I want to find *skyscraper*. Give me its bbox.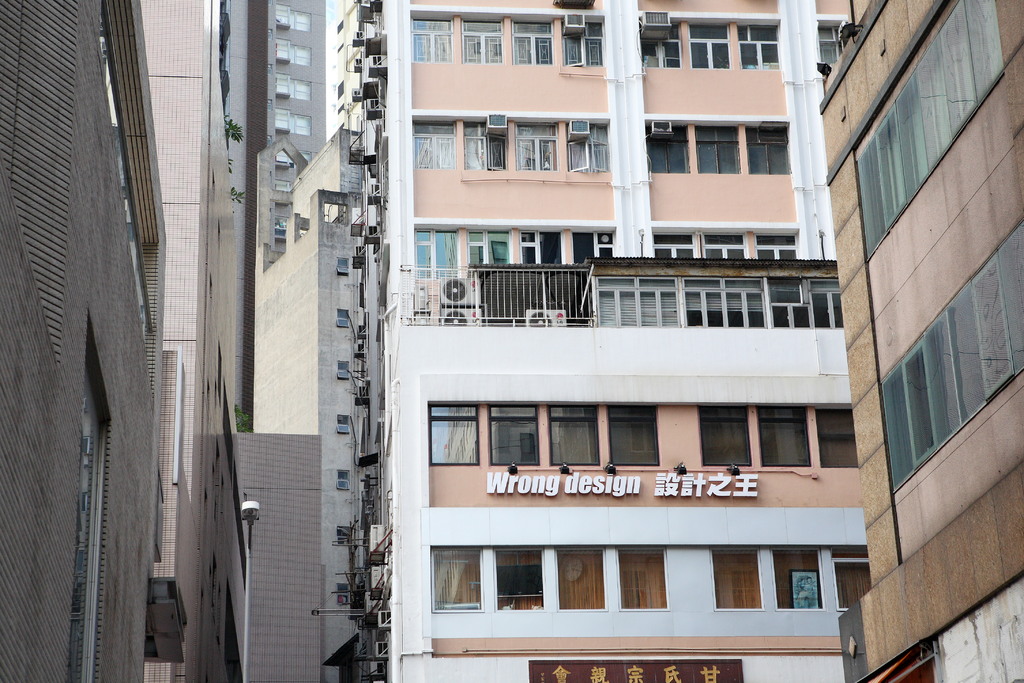
[123,0,253,682].
